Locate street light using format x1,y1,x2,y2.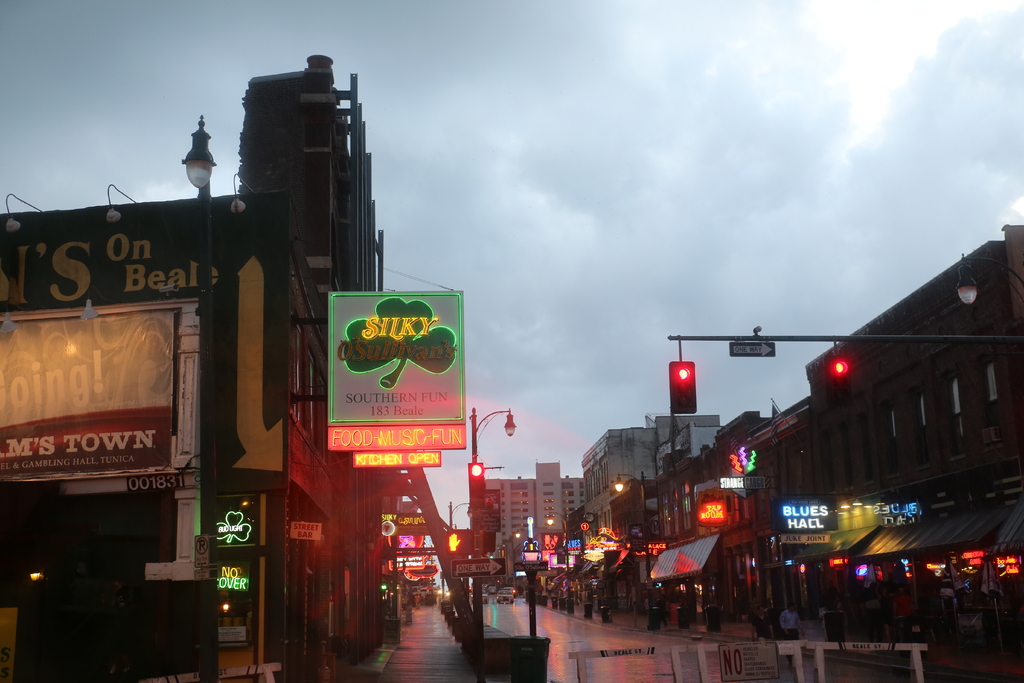
543,511,573,586.
